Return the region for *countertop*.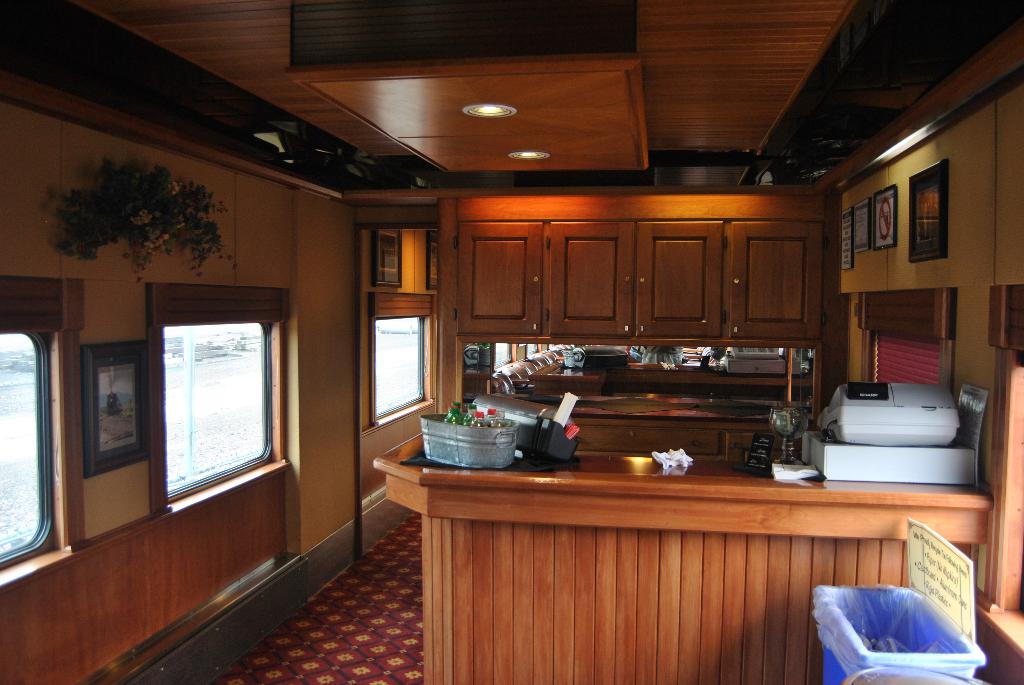
569/405/815/423.
